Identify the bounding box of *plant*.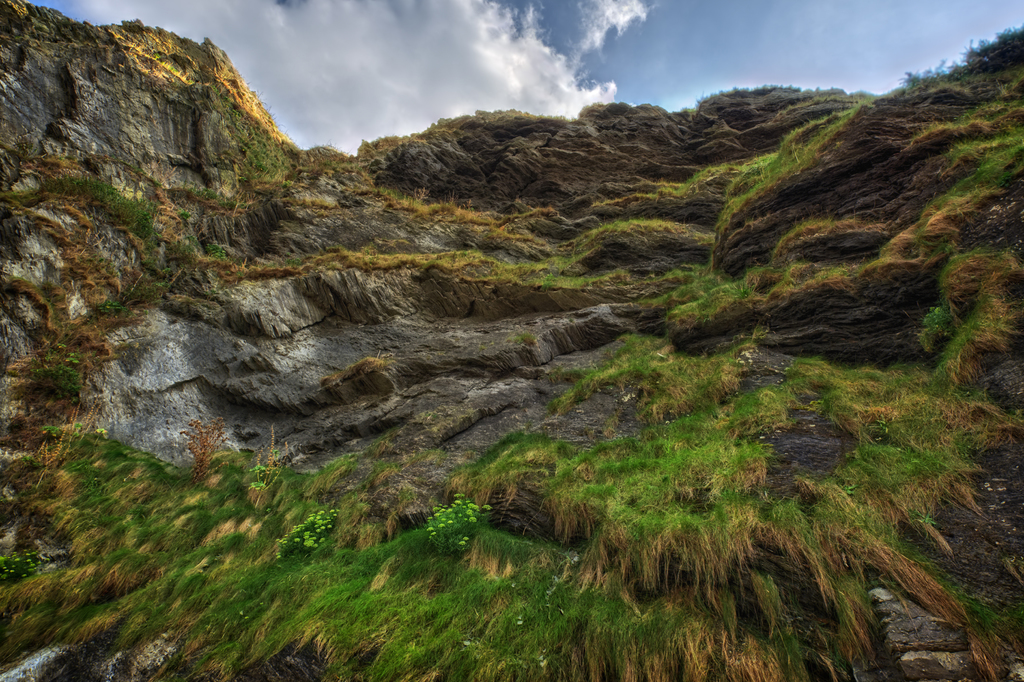
{"left": 207, "top": 93, "right": 287, "bottom": 178}.
